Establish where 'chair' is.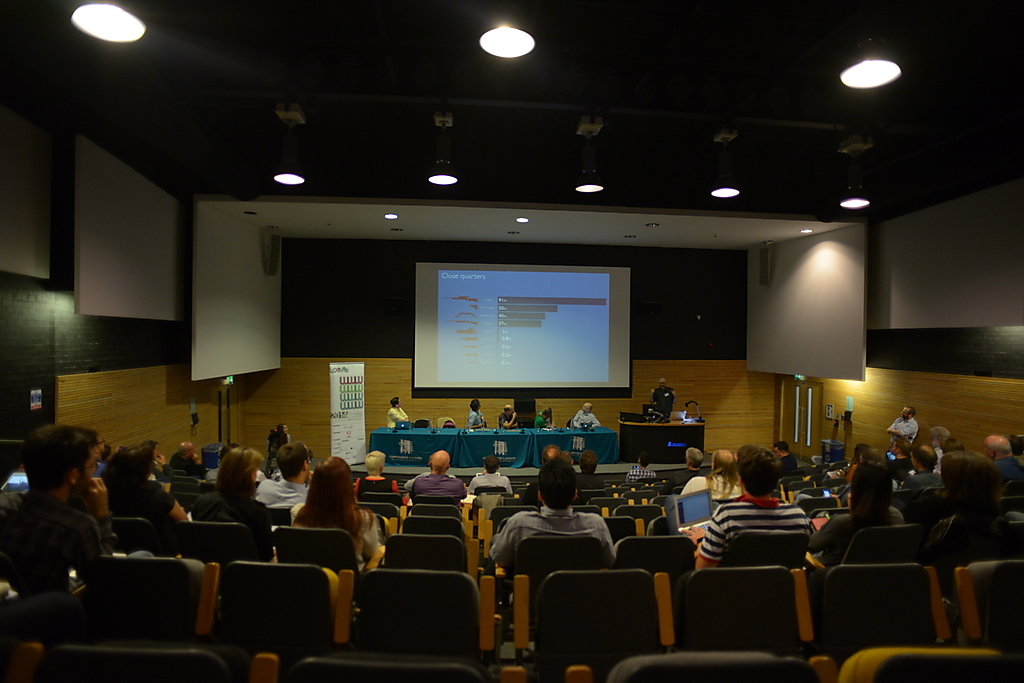
Established at [800, 560, 949, 680].
